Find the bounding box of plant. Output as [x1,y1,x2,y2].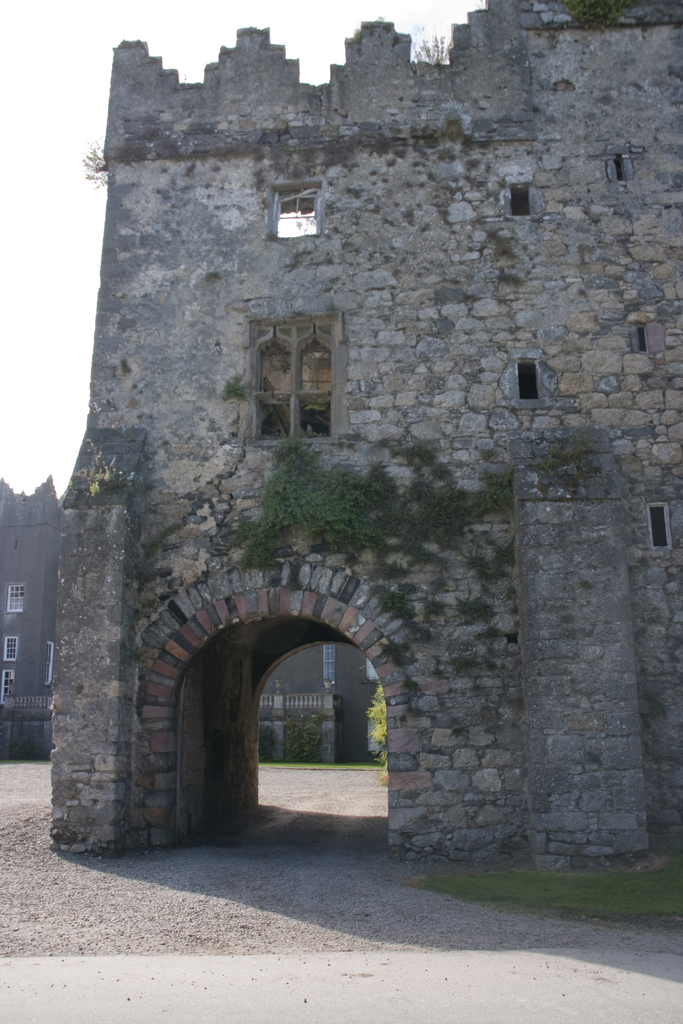
[399,204,418,228].
